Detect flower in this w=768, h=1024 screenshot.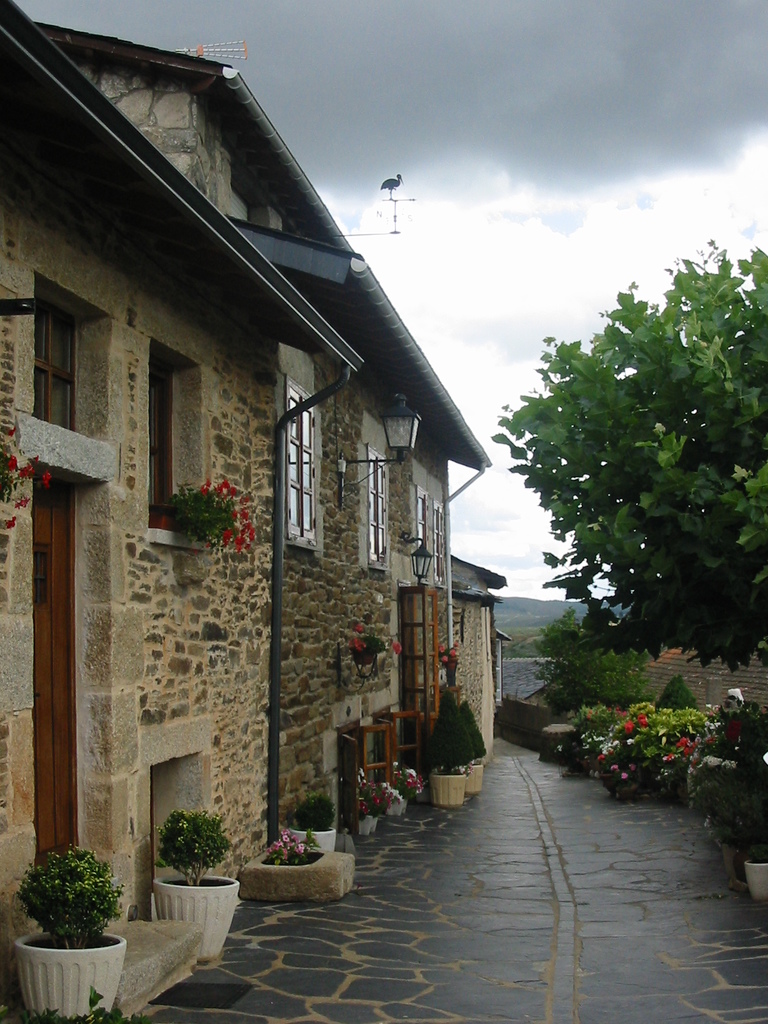
Detection: select_region(7, 426, 19, 438).
